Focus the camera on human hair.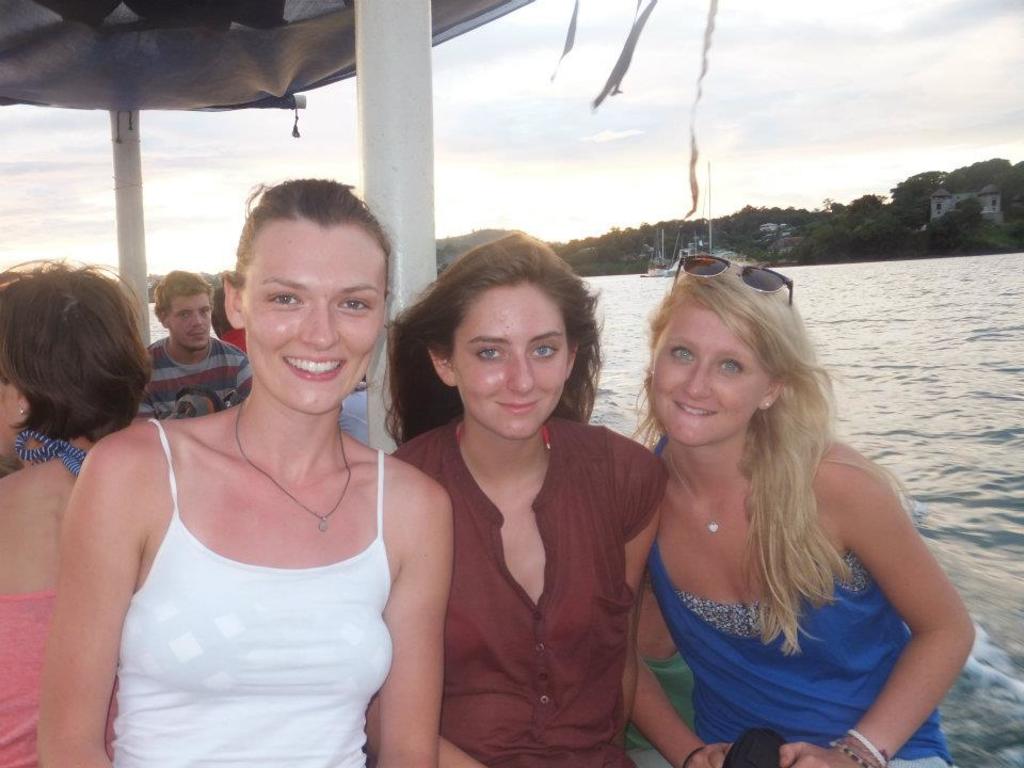
Focus region: {"x1": 0, "y1": 256, "x2": 158, "y2": 441}.
